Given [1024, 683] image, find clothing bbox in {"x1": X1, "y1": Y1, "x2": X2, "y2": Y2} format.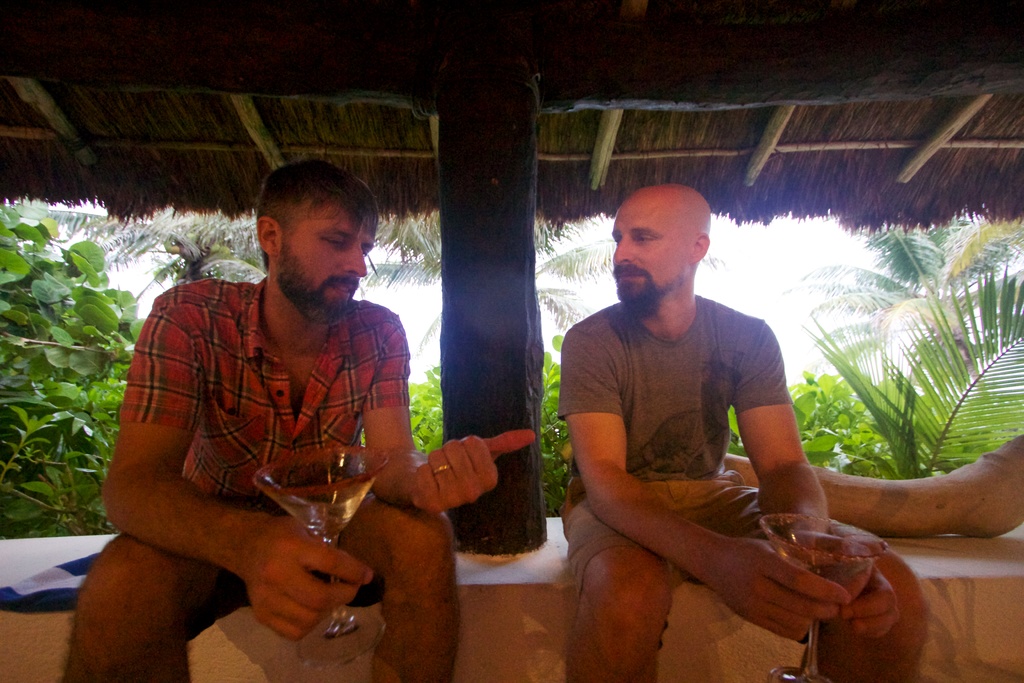
{"x1": 114, "y1": 274, "x2": 406, "y2": 609}.
